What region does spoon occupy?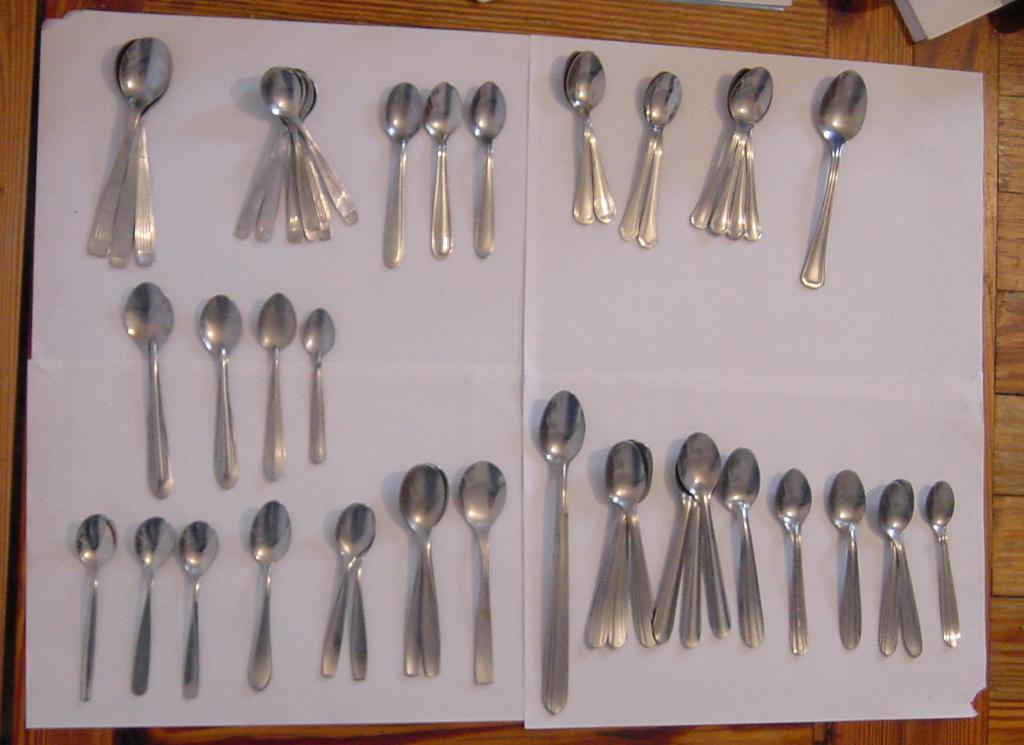
rect(875, 480, 916, 652).
